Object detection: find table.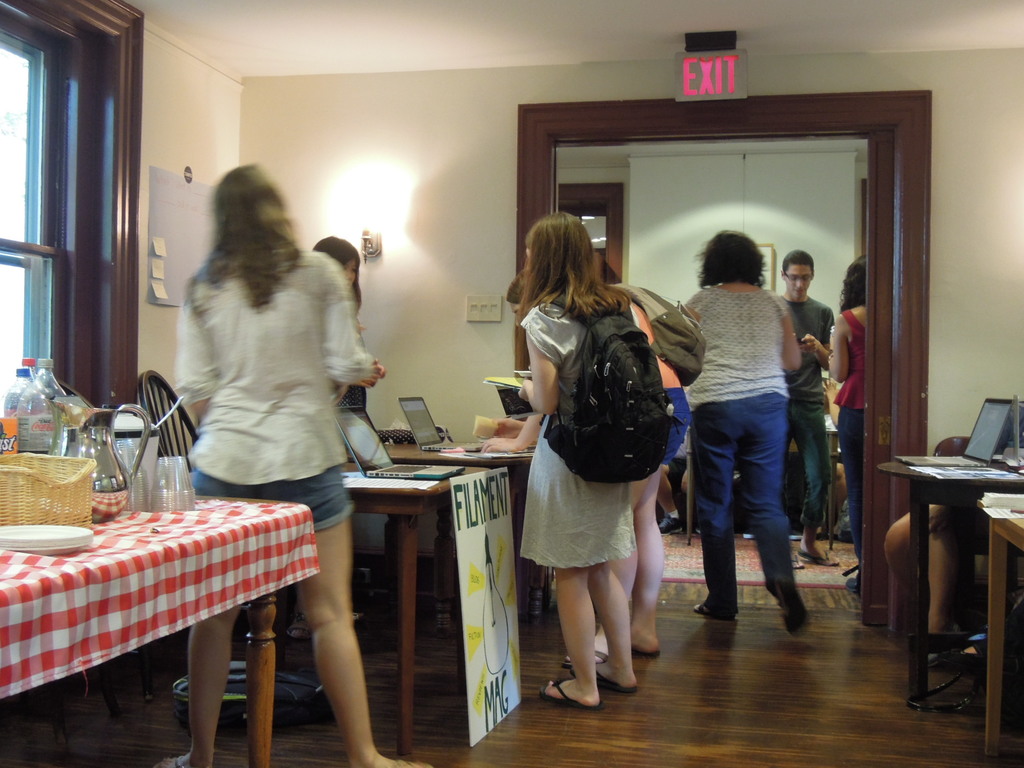
340,460,493,728.
